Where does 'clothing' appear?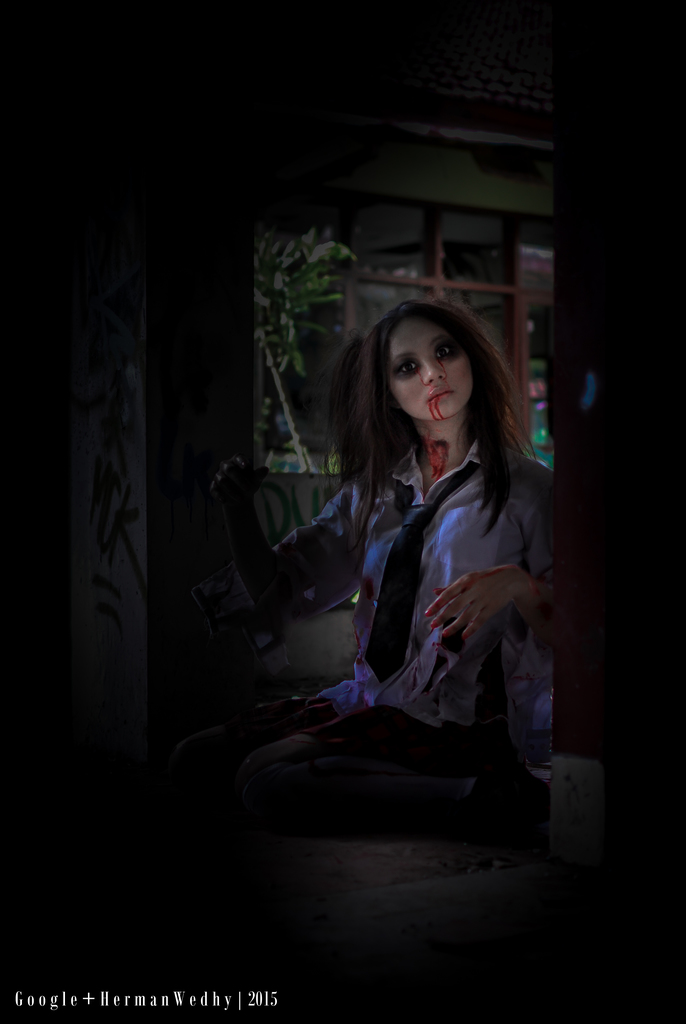
Appears at crop(249, 382, 568, 786).
